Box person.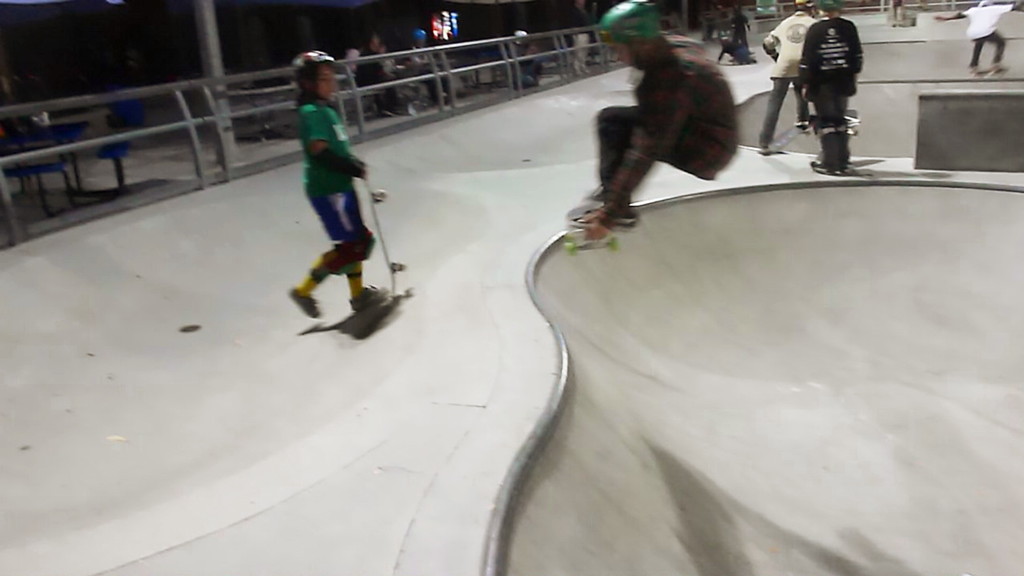
detection(797, 0, 865, 176).
